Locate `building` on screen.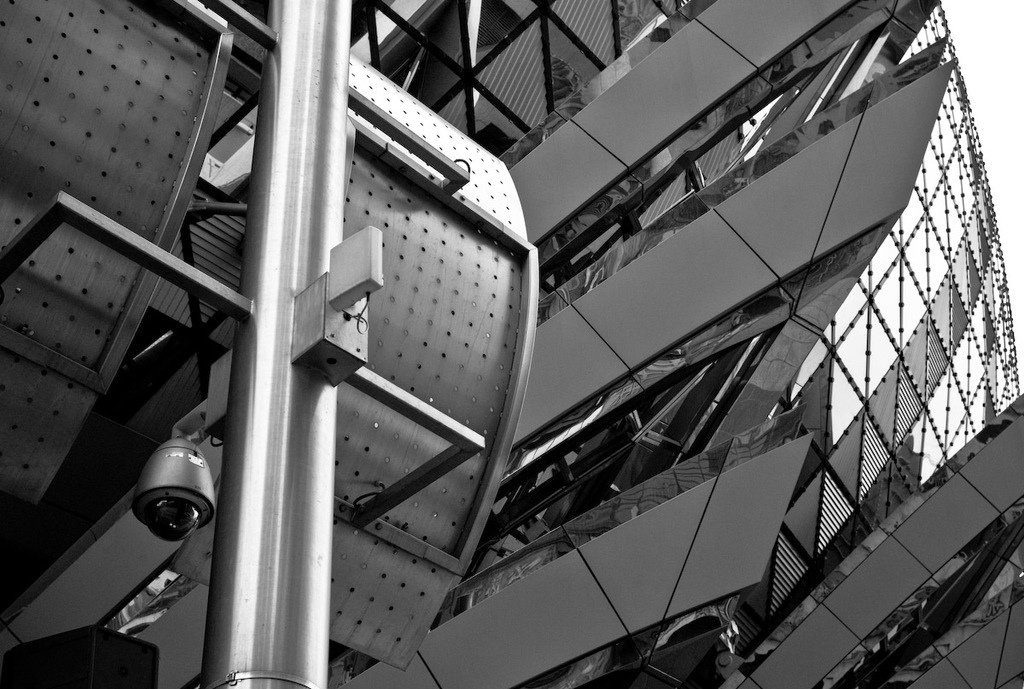
On screen at bbox(0, 0, 1022, 688).
